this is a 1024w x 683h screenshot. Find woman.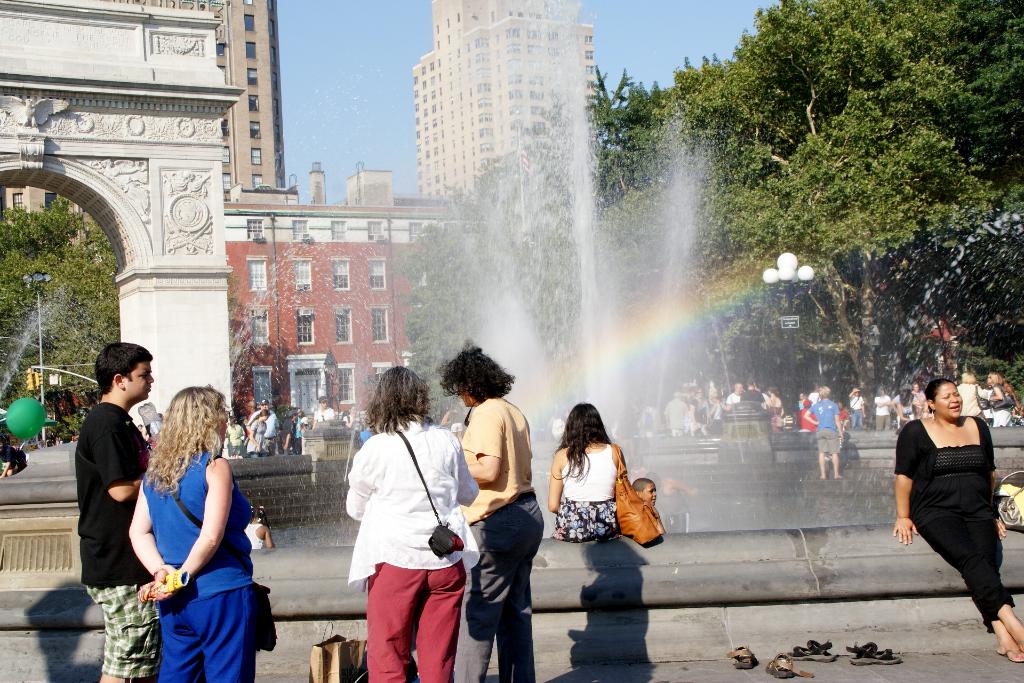
Bounding box: rect(345, 361, 479, 682).
